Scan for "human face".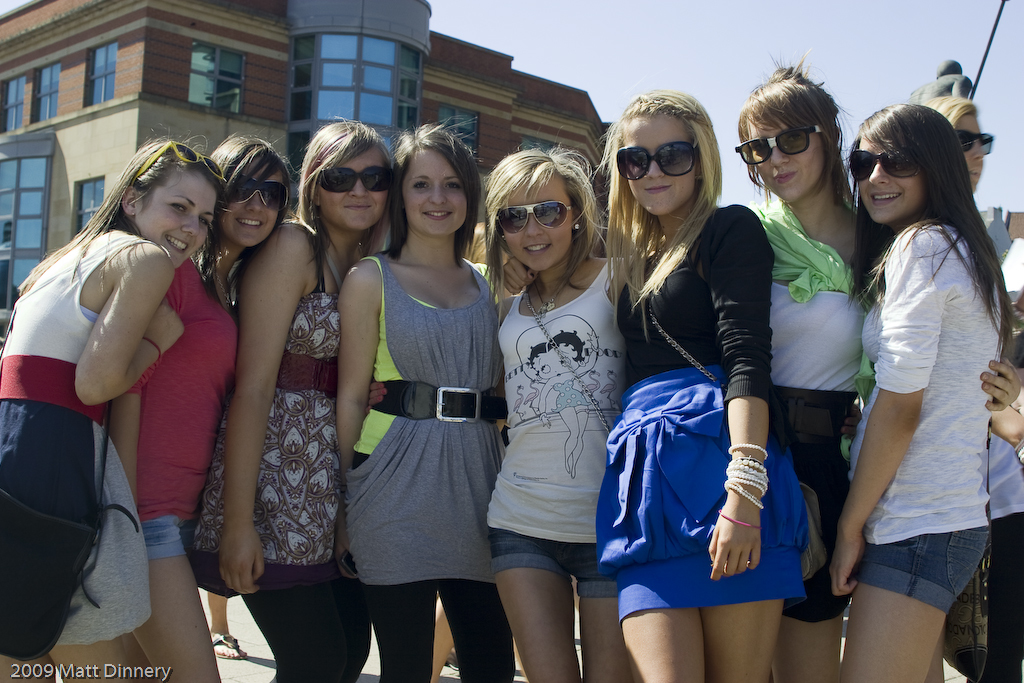
Scan result: pyautogui.locateOnScreen(623, 111, 696, 216).
